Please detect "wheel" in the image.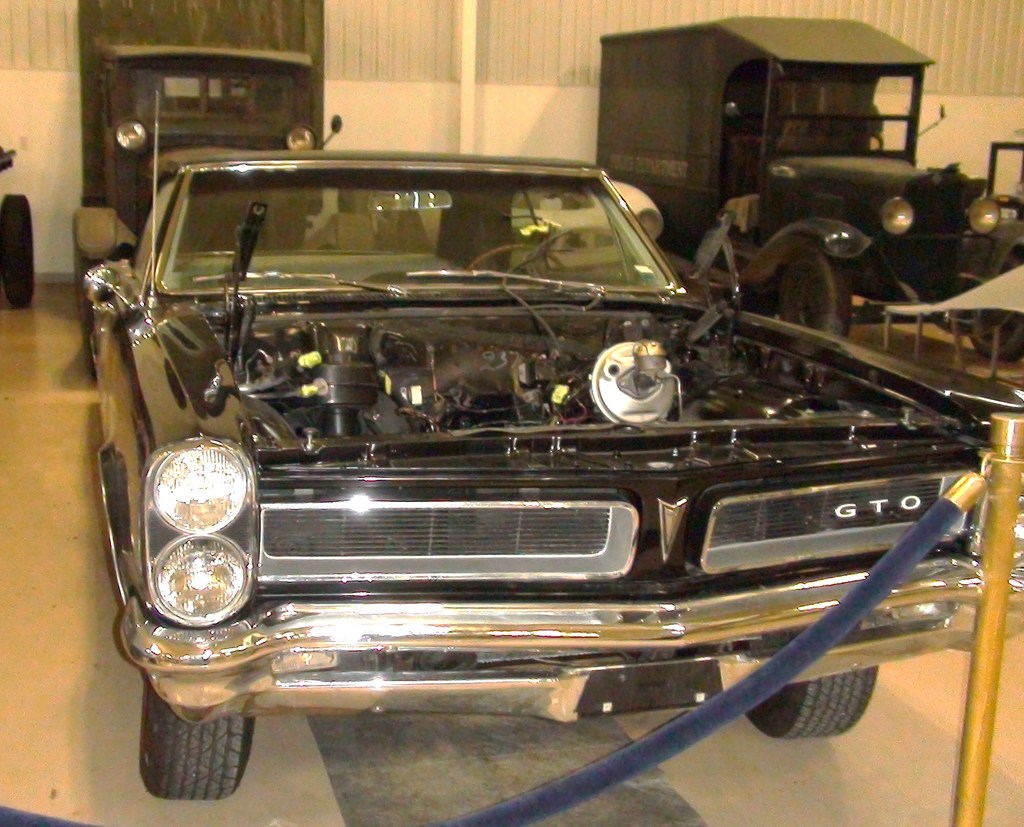
x1=140 y1=706 x2=256 y2=802.
